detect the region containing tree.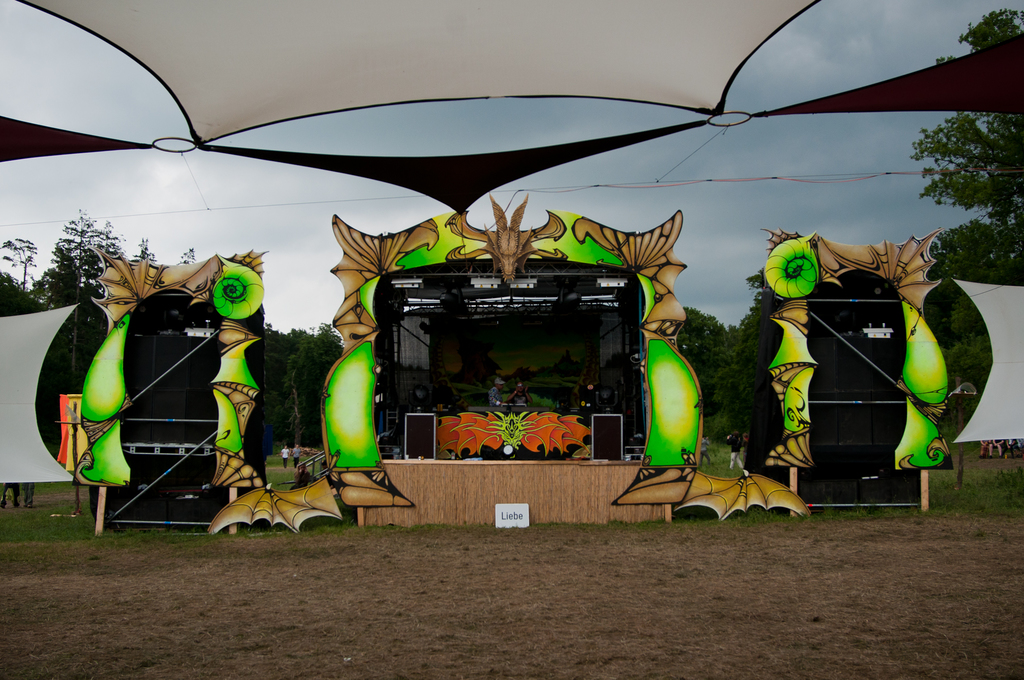
BBox(0, 218, 211, 501).
